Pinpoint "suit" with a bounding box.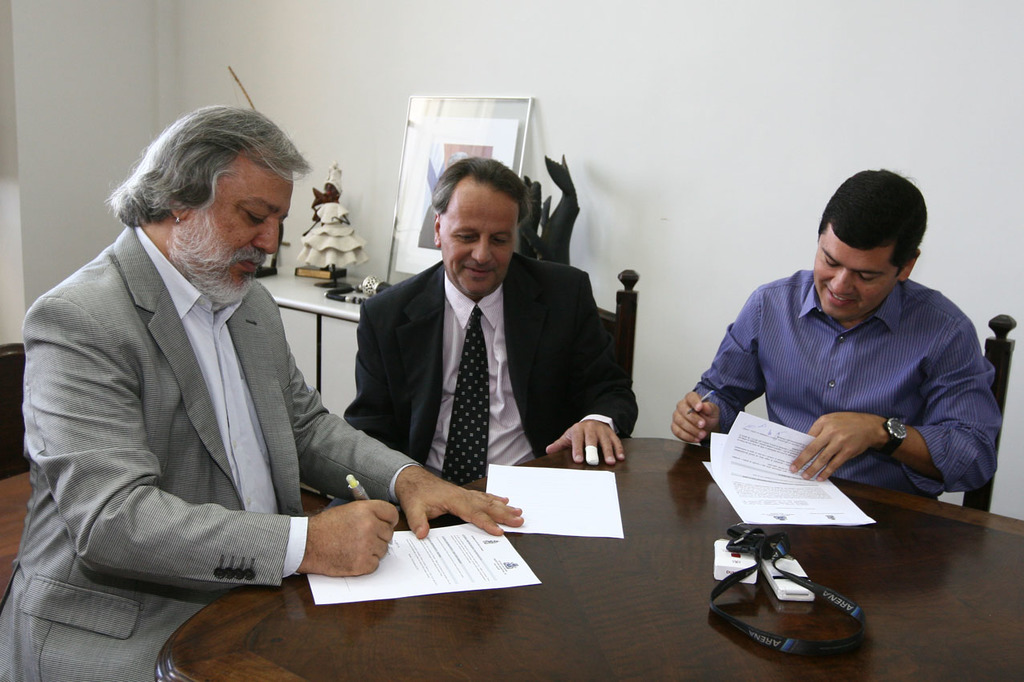
rect(336, 168, 634, 546).
